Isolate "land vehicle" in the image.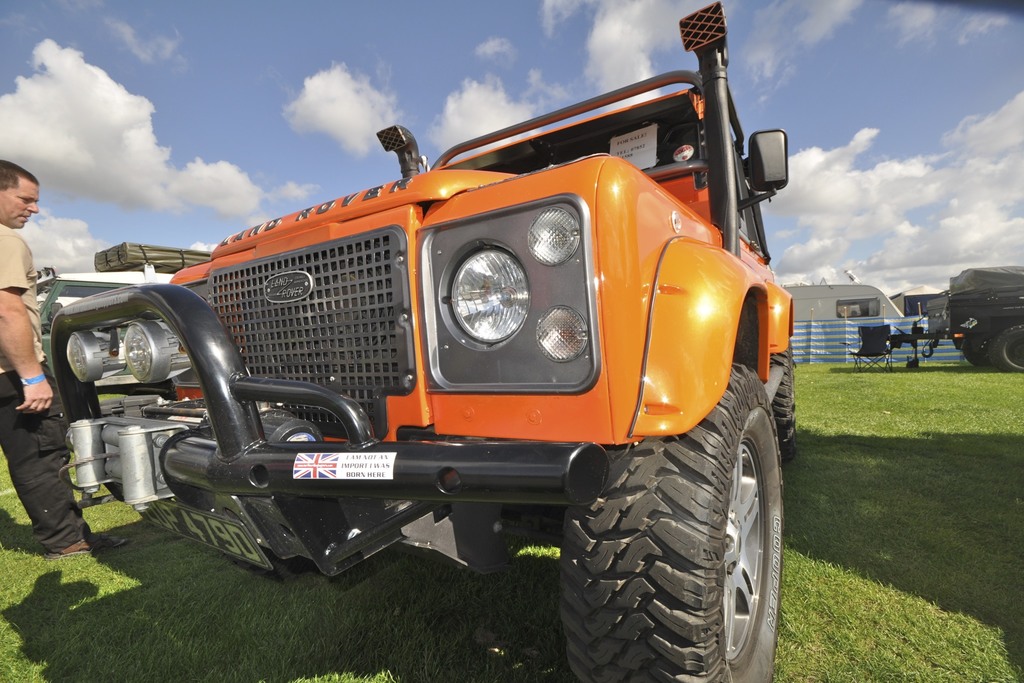
Isolated region: 922/263/1023/372.
